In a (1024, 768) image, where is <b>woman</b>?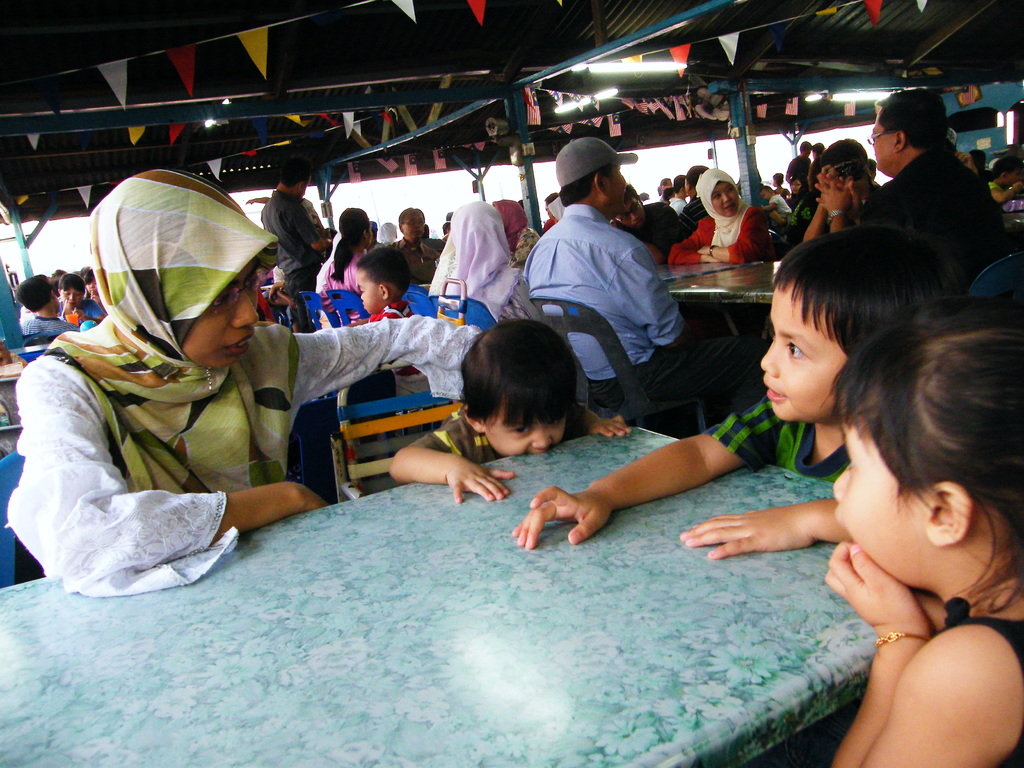
pyautogui.locateOnScreen(492, 196, 550, 268).
